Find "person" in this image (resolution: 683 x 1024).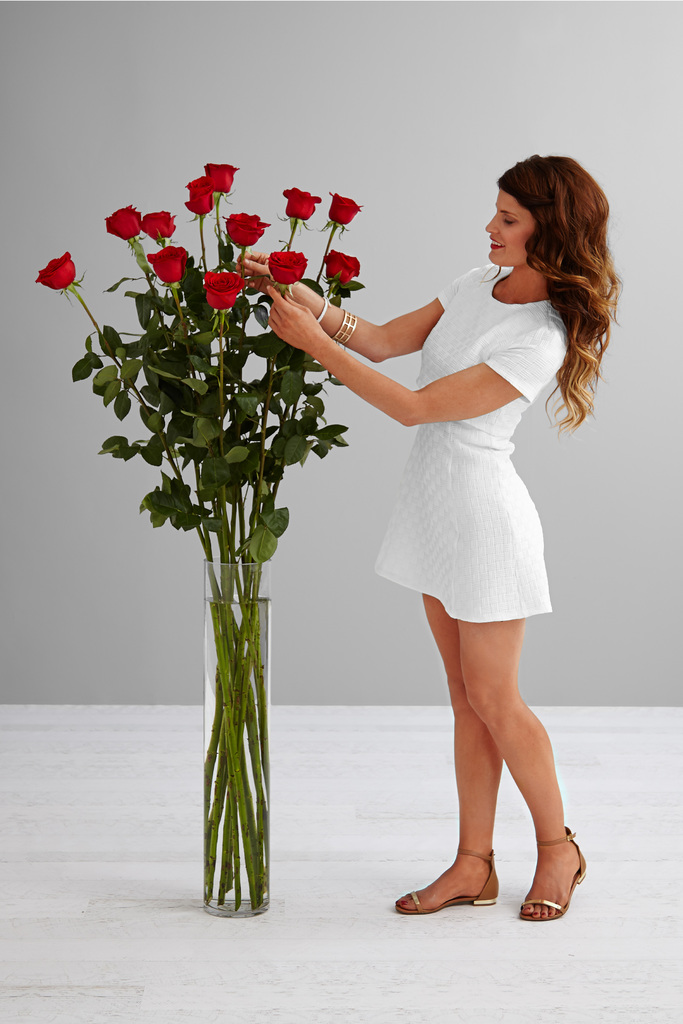
bbox(296, 165, 605, 918).
